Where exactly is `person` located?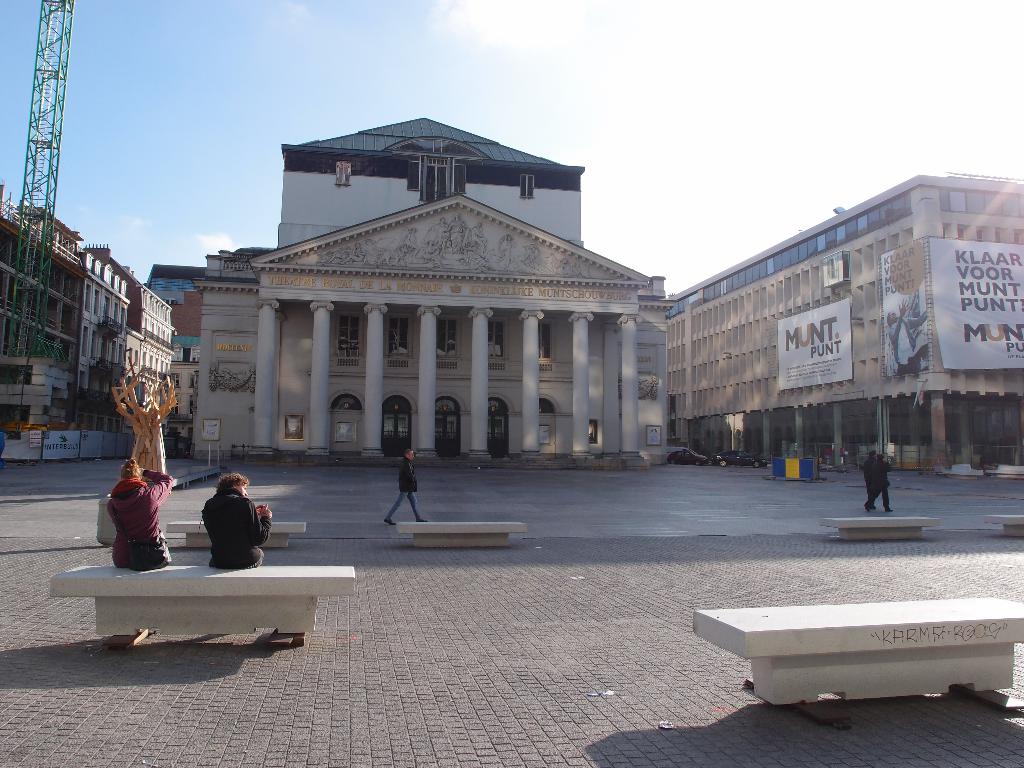
Its bounding box is {"left": 198, "top": 472, "right": 273, "bottom": 570}.
